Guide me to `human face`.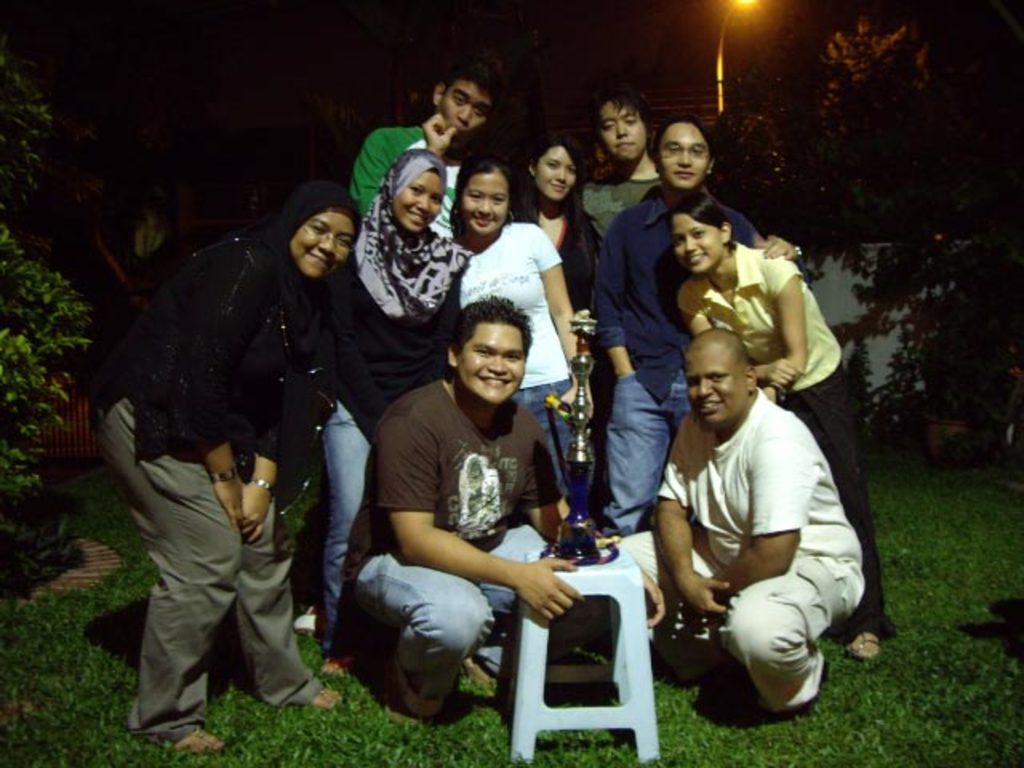
Guidance: <bbox>597, 99, 650, 165</bbox>.
